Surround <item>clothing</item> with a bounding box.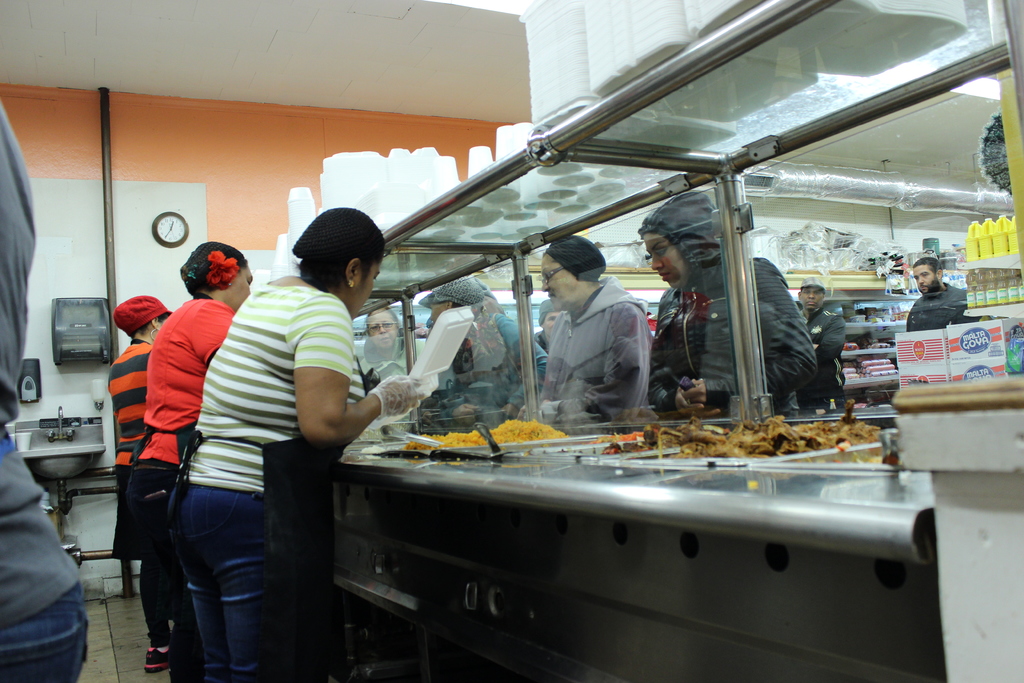
box=[125, 290, 237, 655].
